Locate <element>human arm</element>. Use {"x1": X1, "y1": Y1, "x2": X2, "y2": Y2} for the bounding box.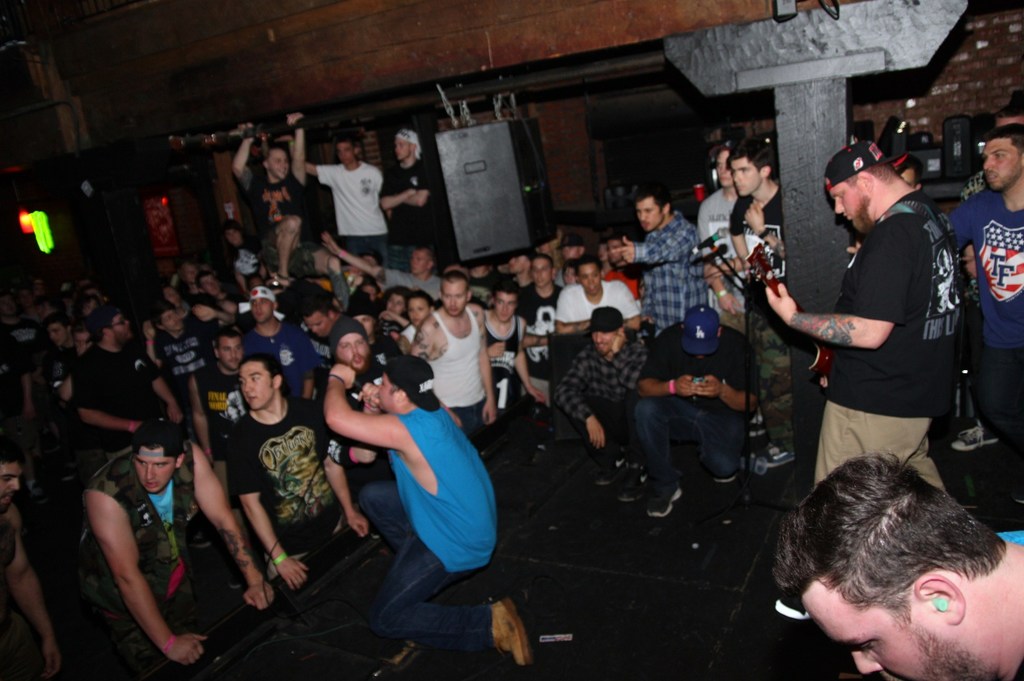
{"x1": 383, "y1": 306, "x2": 410, "y2": 326}.
